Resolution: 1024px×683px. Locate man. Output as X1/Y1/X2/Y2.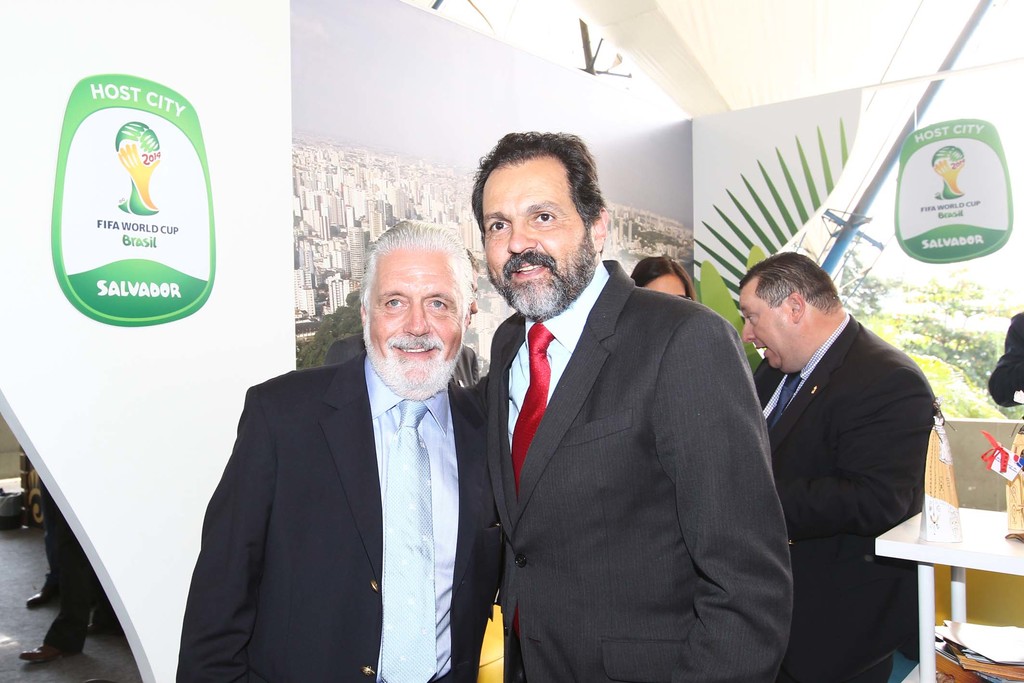
466/131/790/682.
